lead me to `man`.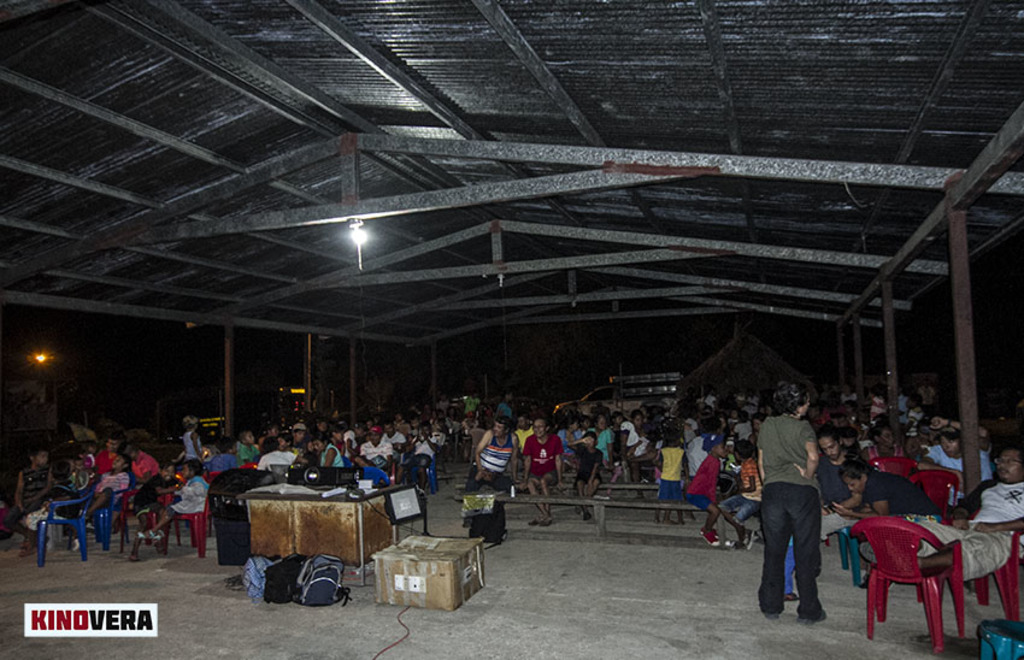
Lead to (514,411,535,458).
